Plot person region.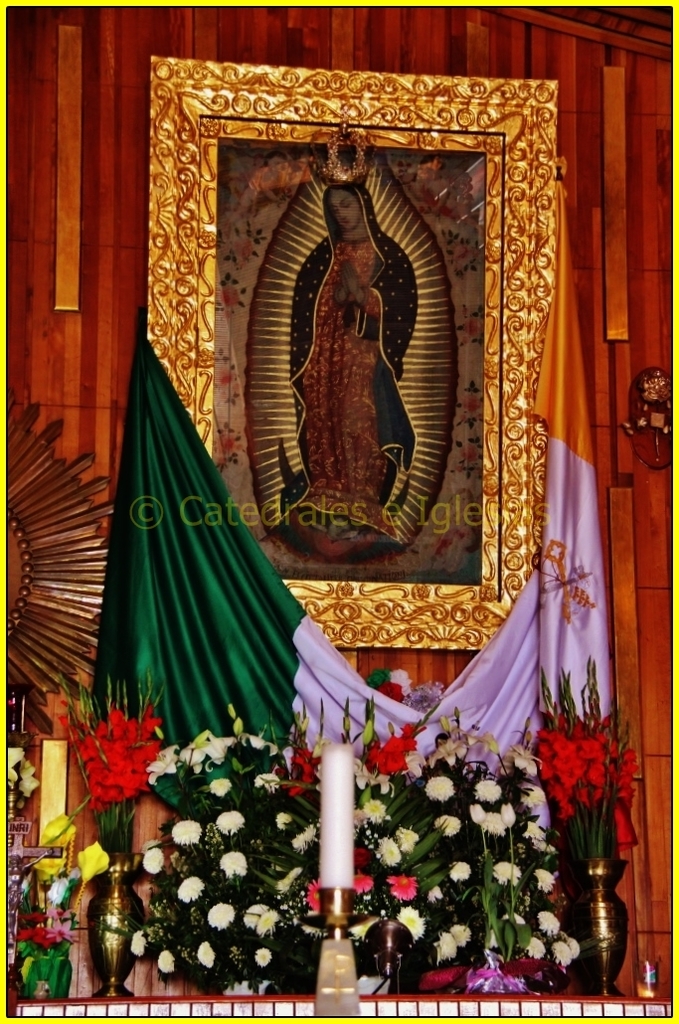
Plotted at x1=250 y1=172 x2=474 y2=581.
